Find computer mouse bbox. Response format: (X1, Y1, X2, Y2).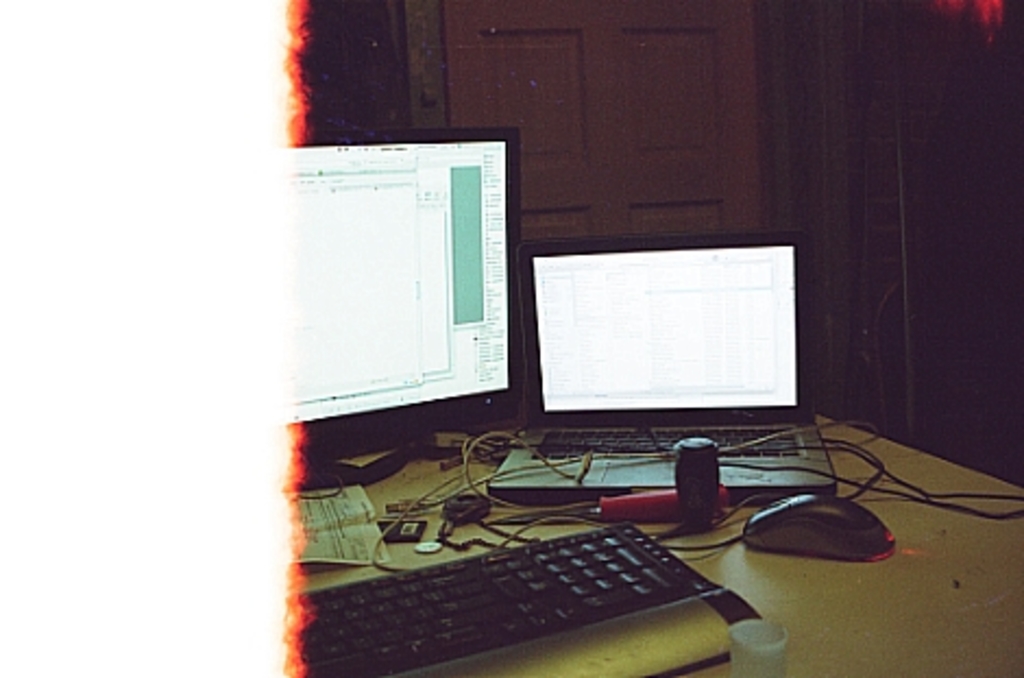
(747, 493, 893, 565).
